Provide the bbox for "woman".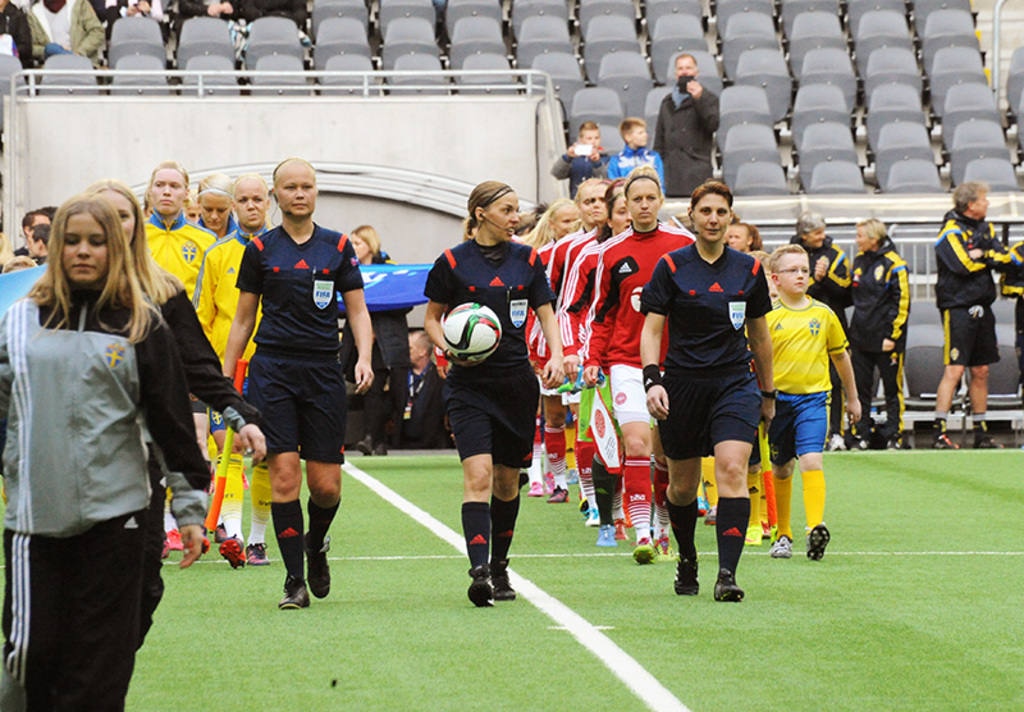
{"left": 0, "top": 195, "right": 215, "bottom": 711}.
